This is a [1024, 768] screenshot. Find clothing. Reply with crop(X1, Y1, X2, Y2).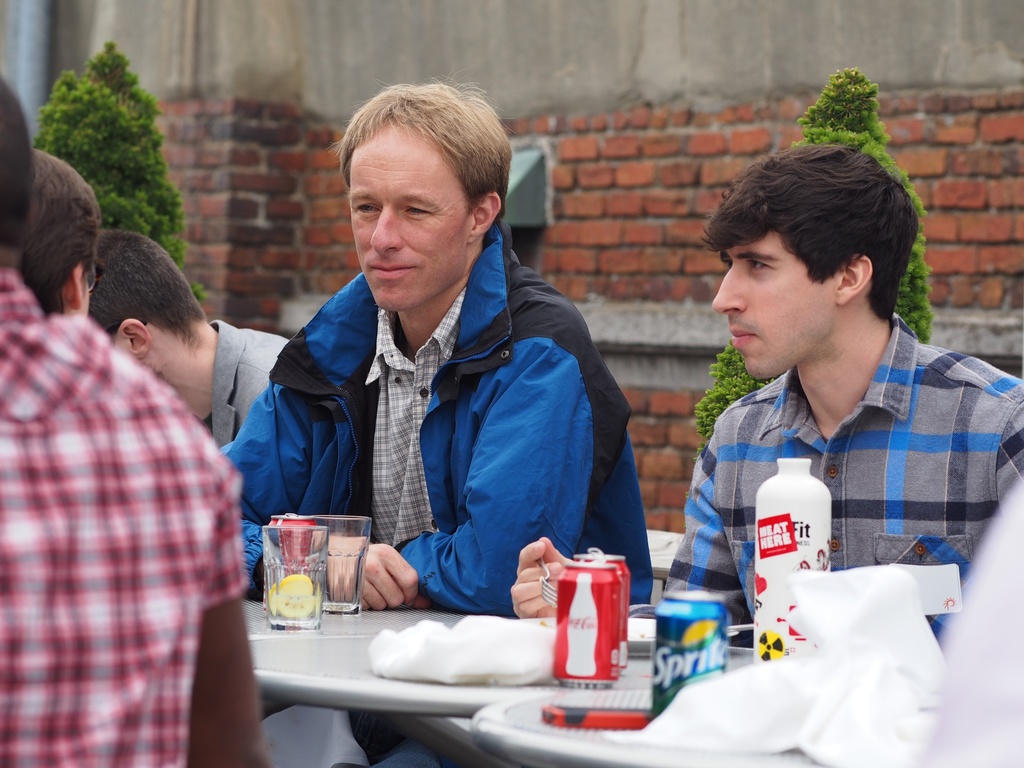
crop(919, 476, 1023, 767).
